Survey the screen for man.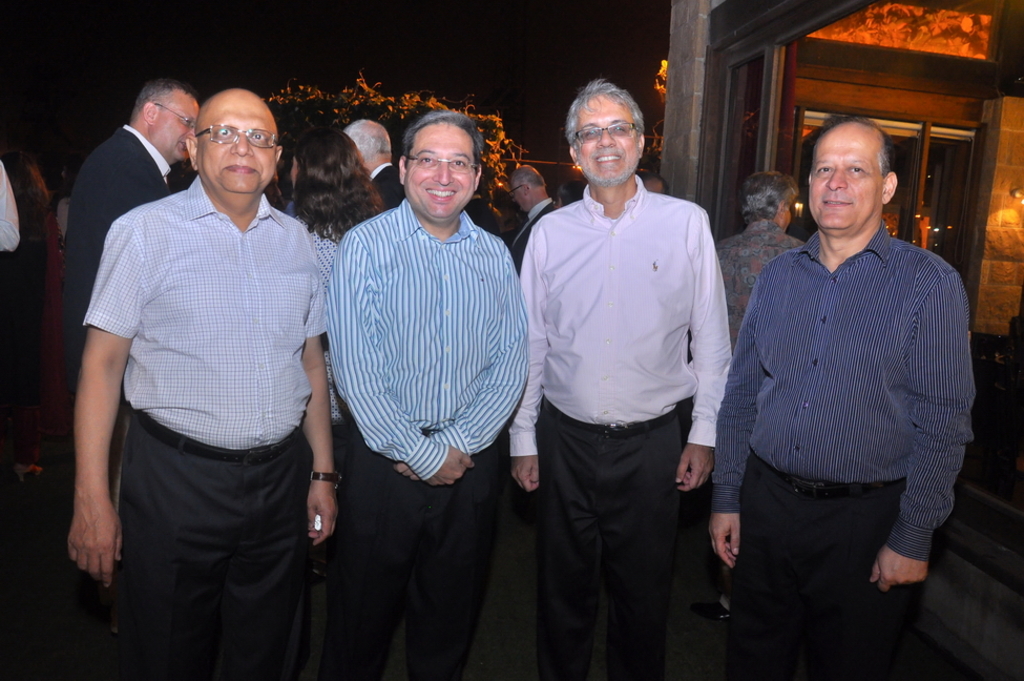
Survey found: [left=508, top=163, right=552, bottom=273].
